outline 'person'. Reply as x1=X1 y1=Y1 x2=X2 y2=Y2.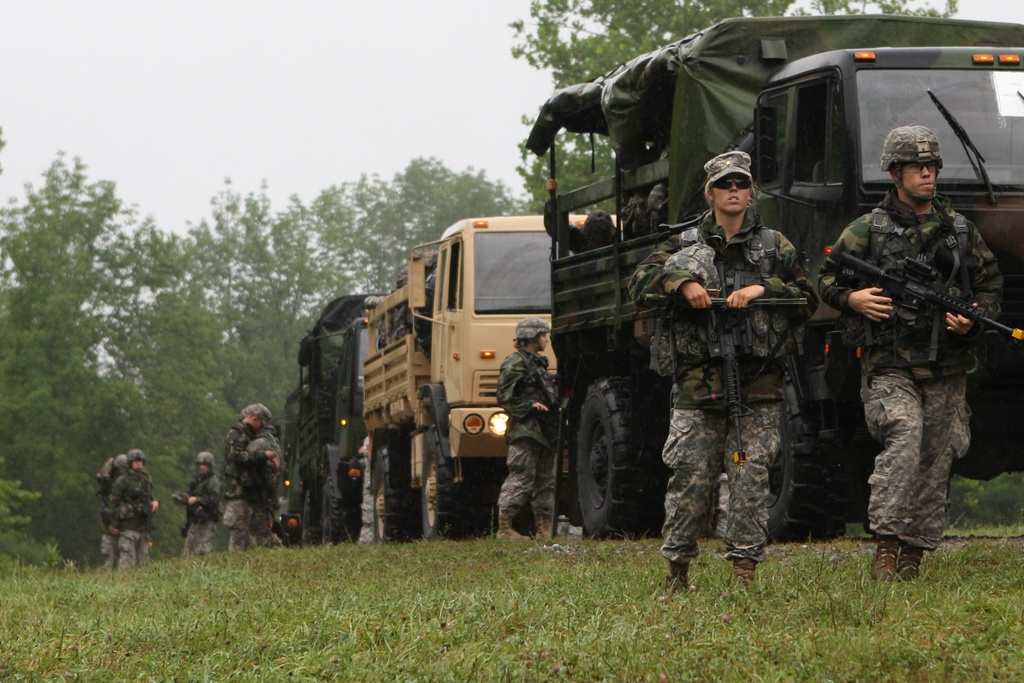
x1=390 y1=273 x2=410 y2=342.
